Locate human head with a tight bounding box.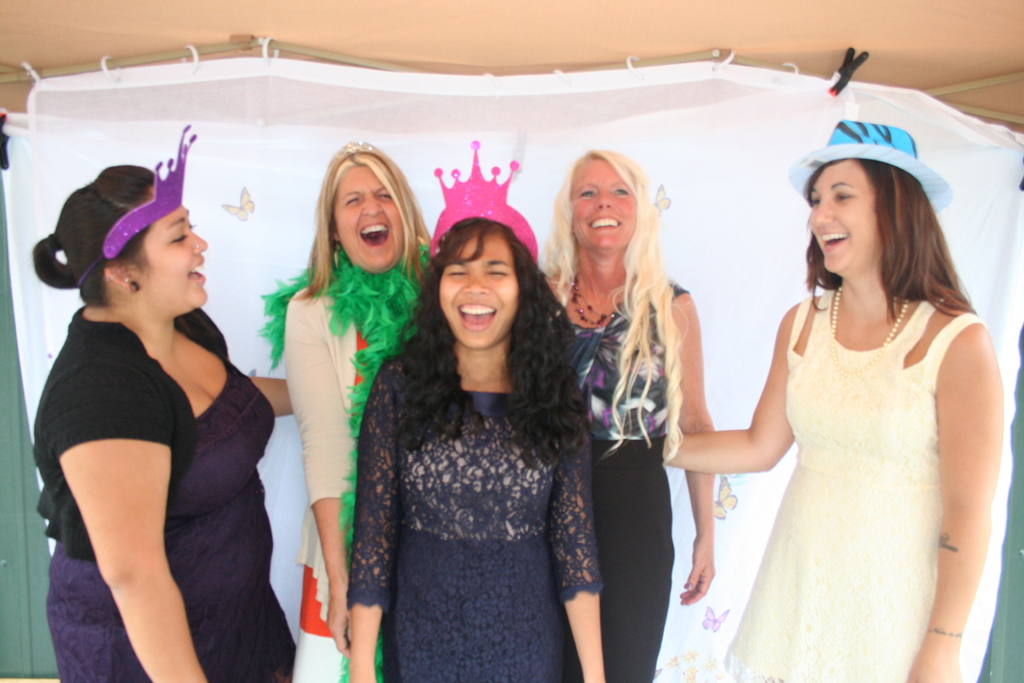
570,147,644,249.
